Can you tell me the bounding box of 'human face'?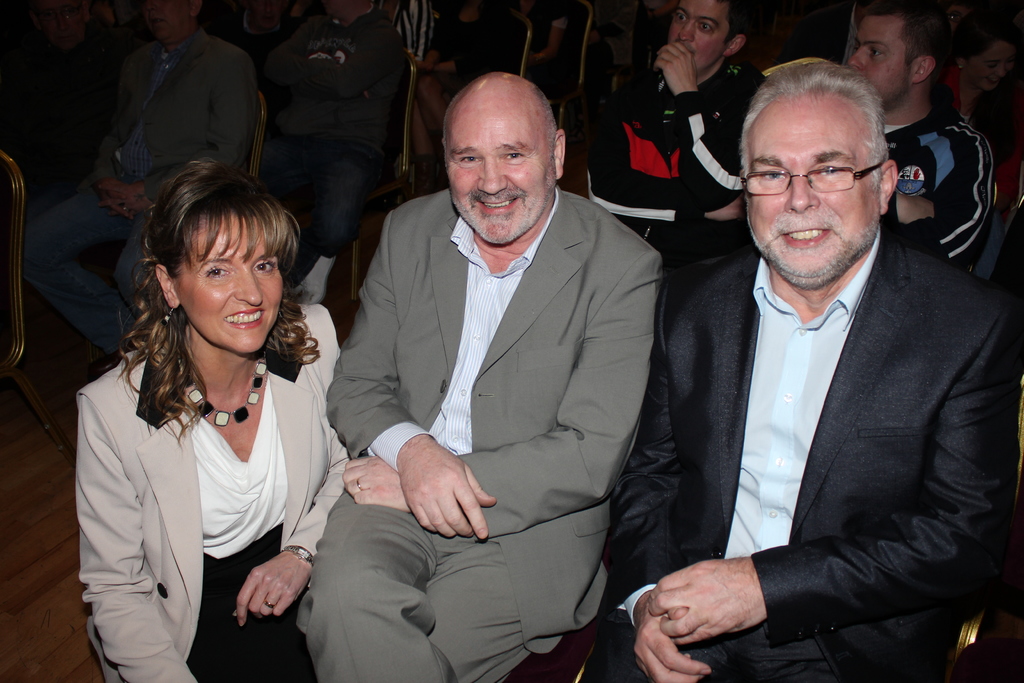
Rect(975, 42, 1015, 90).
